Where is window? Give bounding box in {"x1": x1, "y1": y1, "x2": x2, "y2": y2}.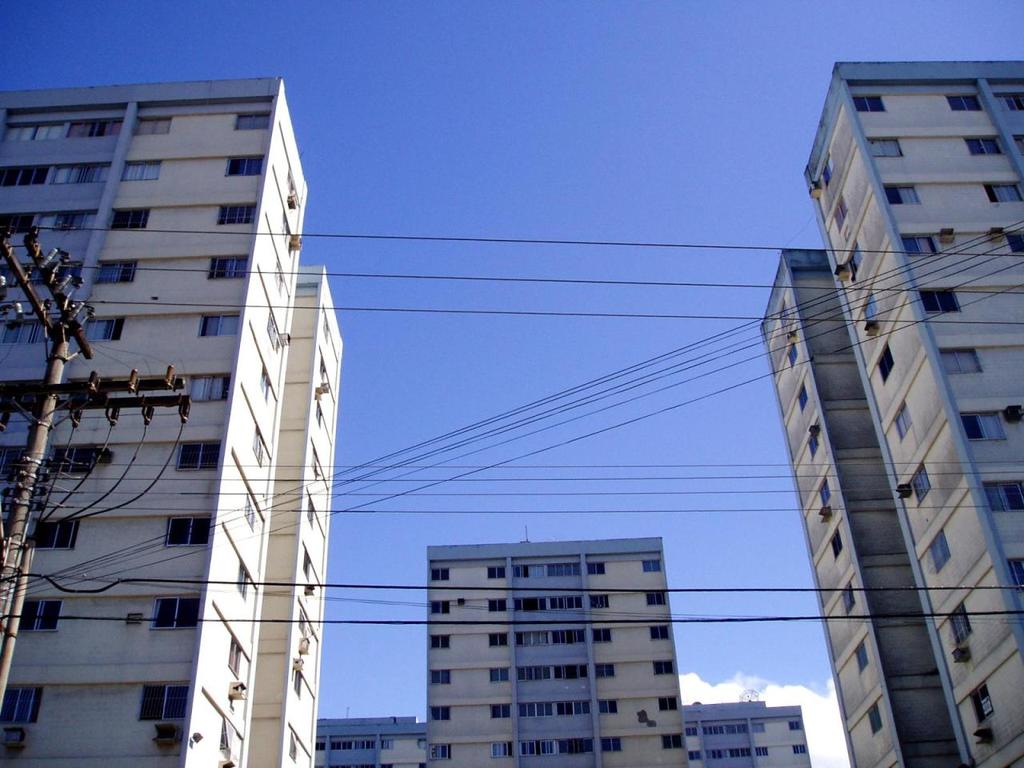
{"x1": 94, "y1": 262, "x2": 135, "y2": 286}.
